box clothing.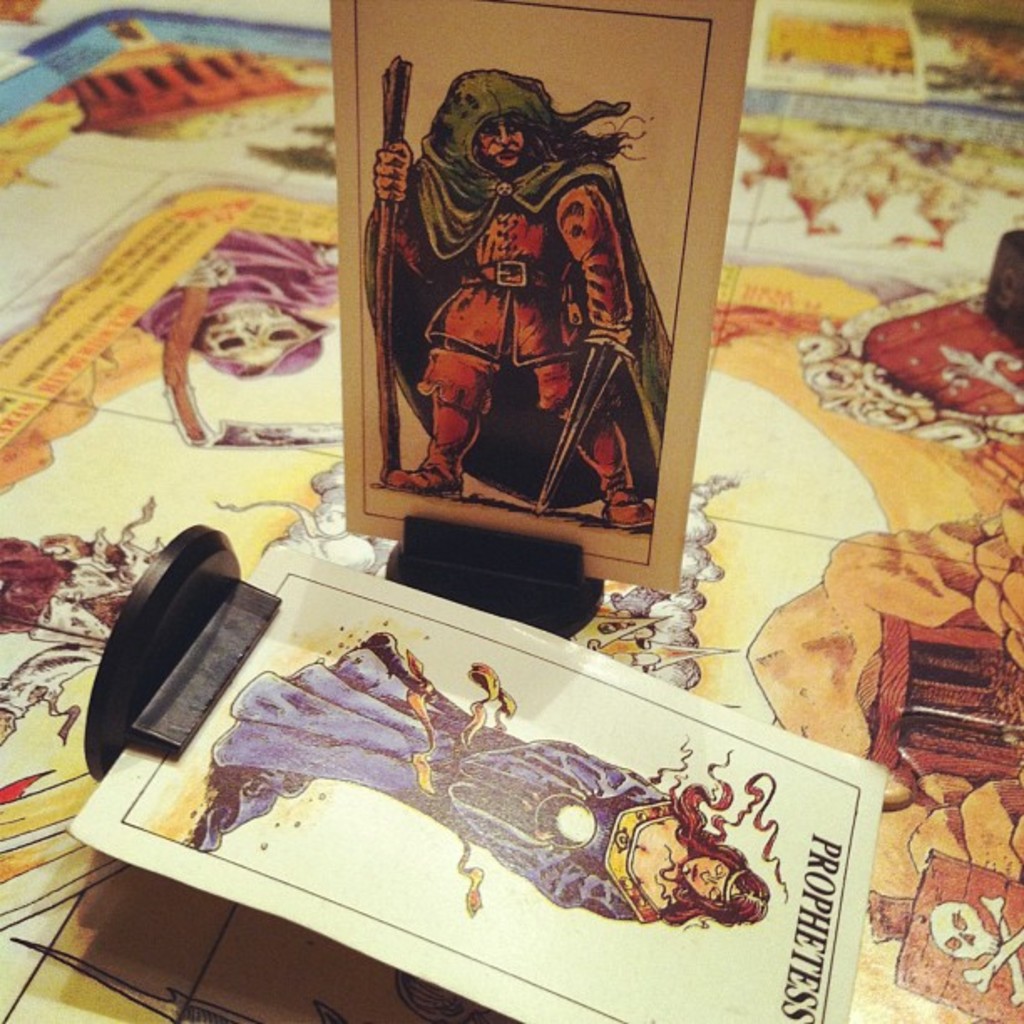
[x1=360, y1=69, x2=671, y2=514].
